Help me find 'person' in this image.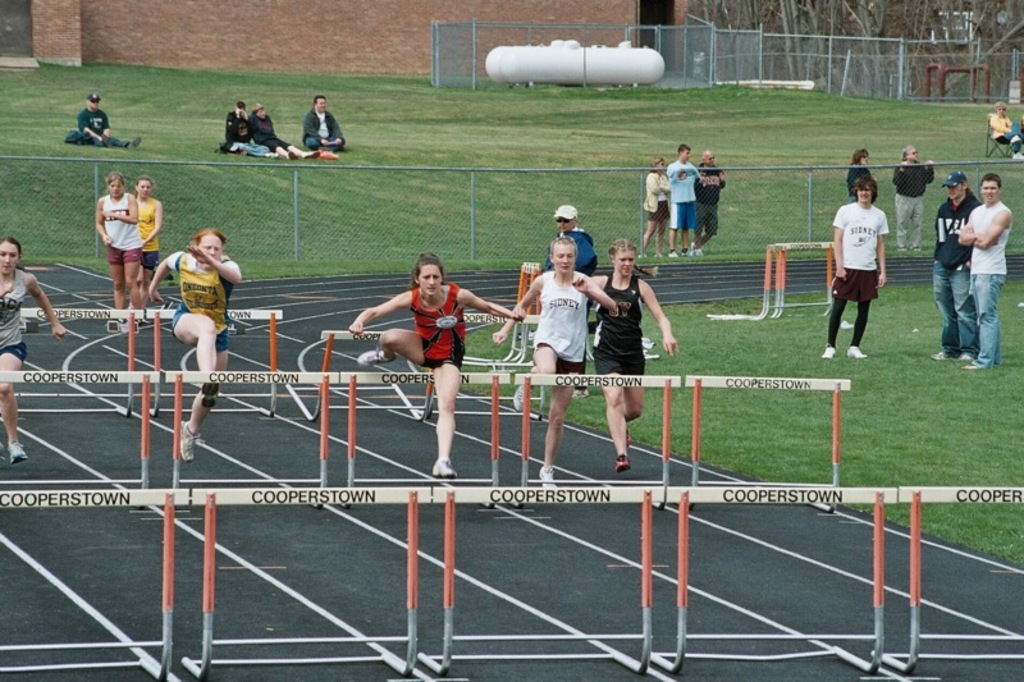
Found it: (x1=137, y1=177, x2=163, y2=302).
